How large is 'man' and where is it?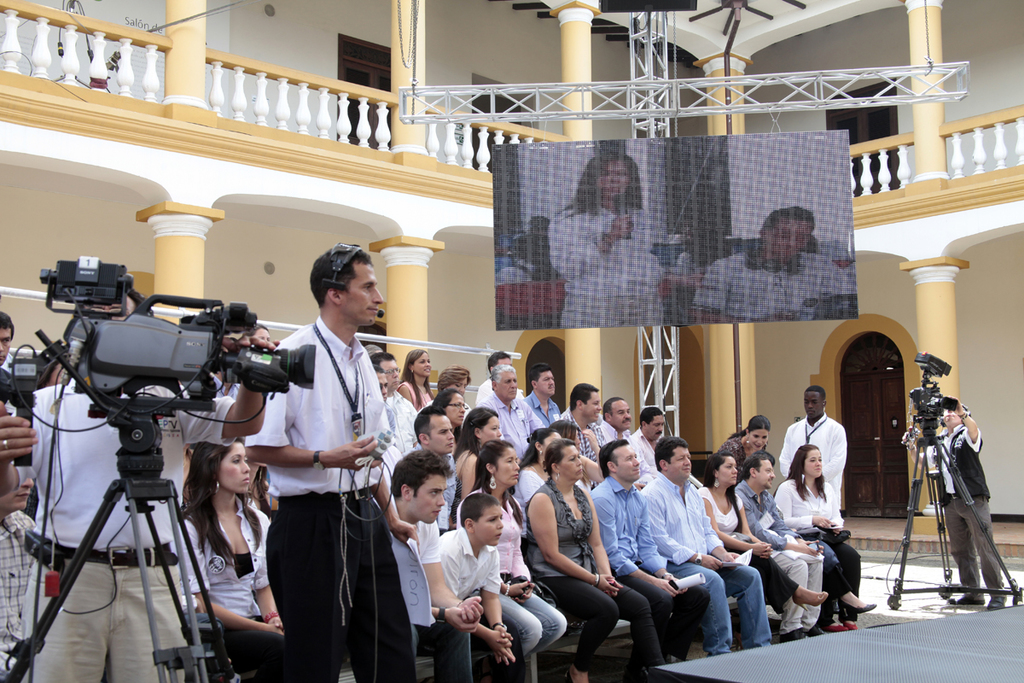
Bounding box: region(689, 205, 854, 324).
